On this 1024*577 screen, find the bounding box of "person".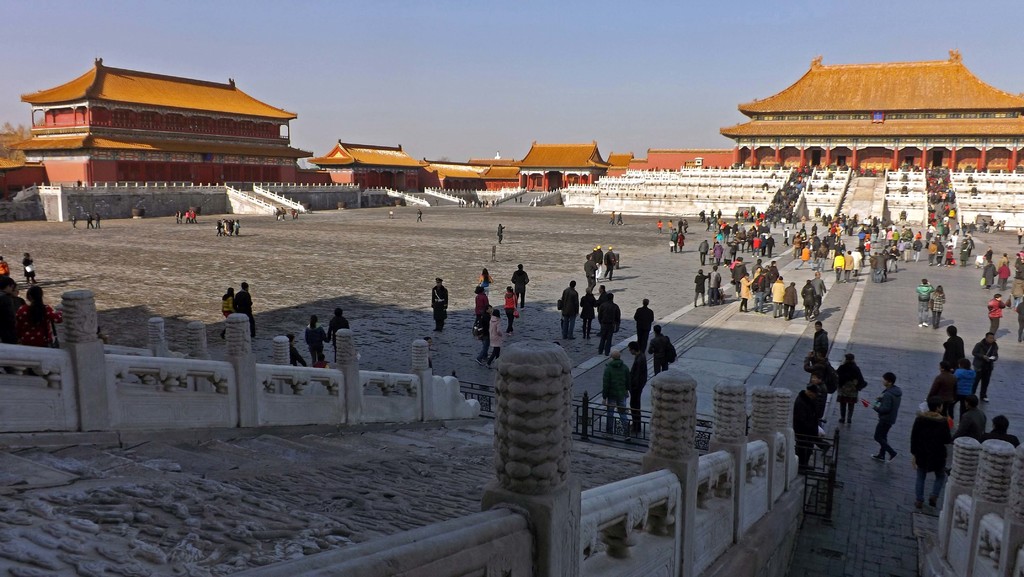
Bounding box: select_region(871, 371, 905, 463).
